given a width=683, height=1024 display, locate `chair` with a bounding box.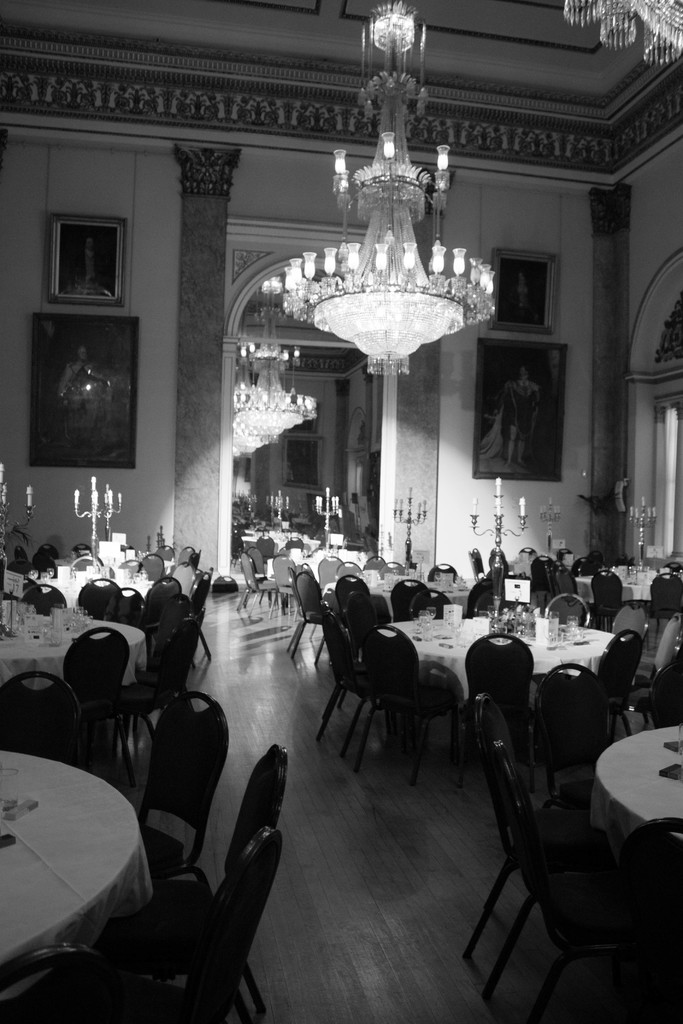
Located: x1=665, y1=561, x2=679, y2=570.
